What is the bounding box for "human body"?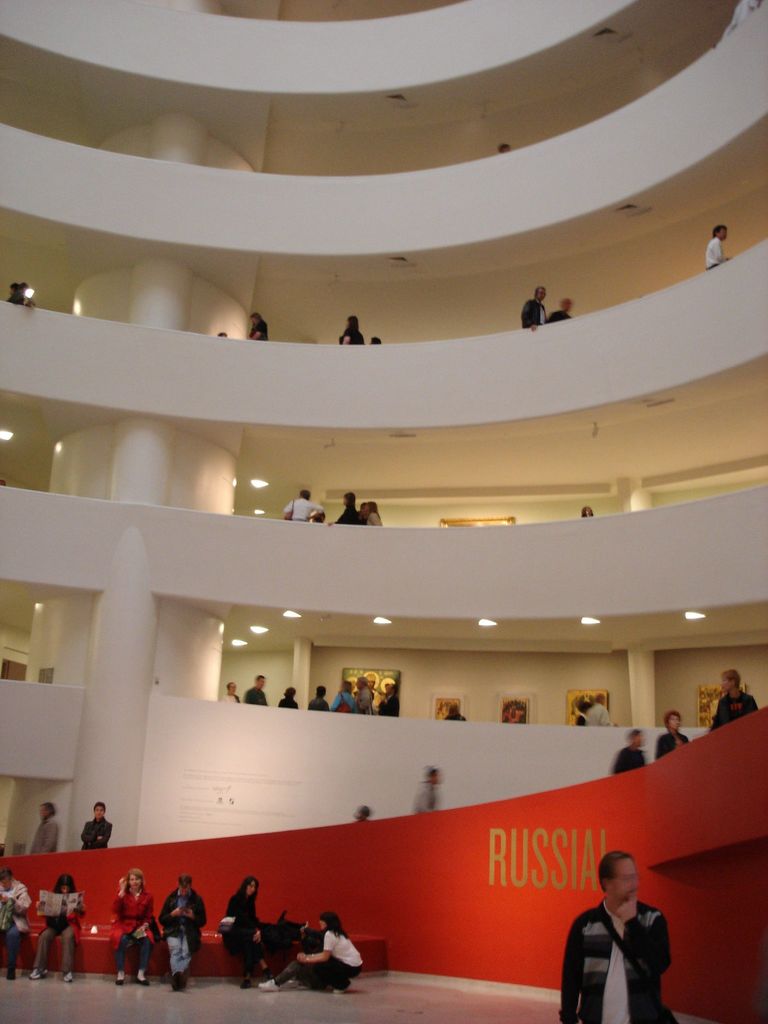
77/802/113/852.
